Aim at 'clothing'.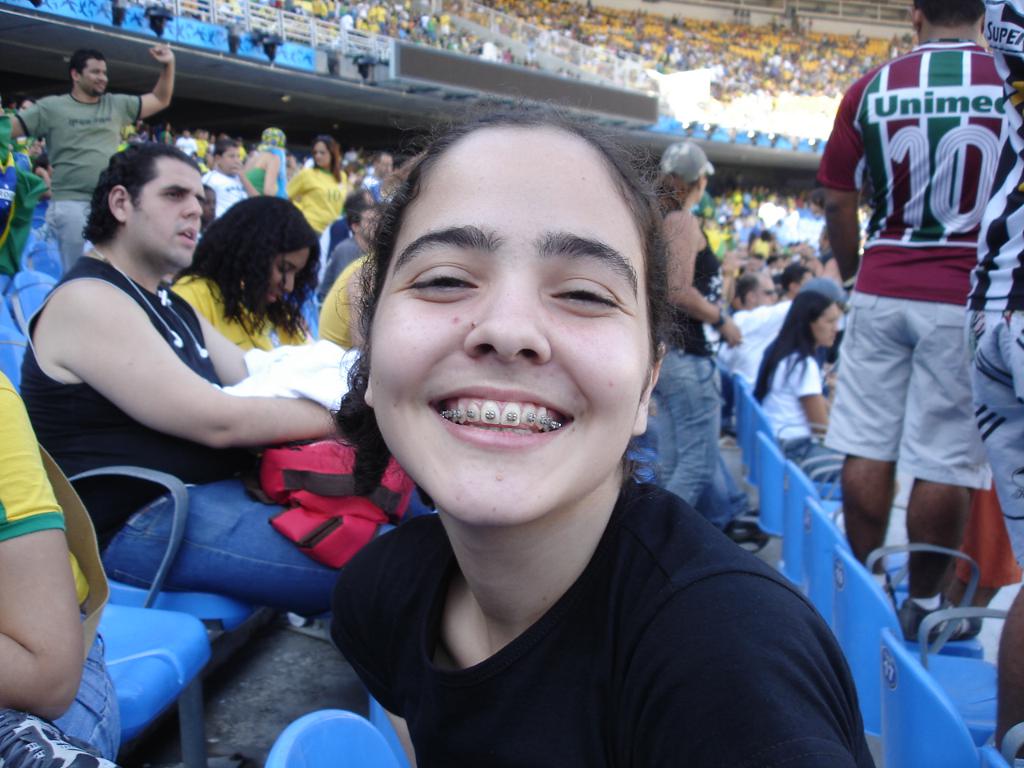
Aimed at (left=968, top=0, right=1023, bottom=314).
